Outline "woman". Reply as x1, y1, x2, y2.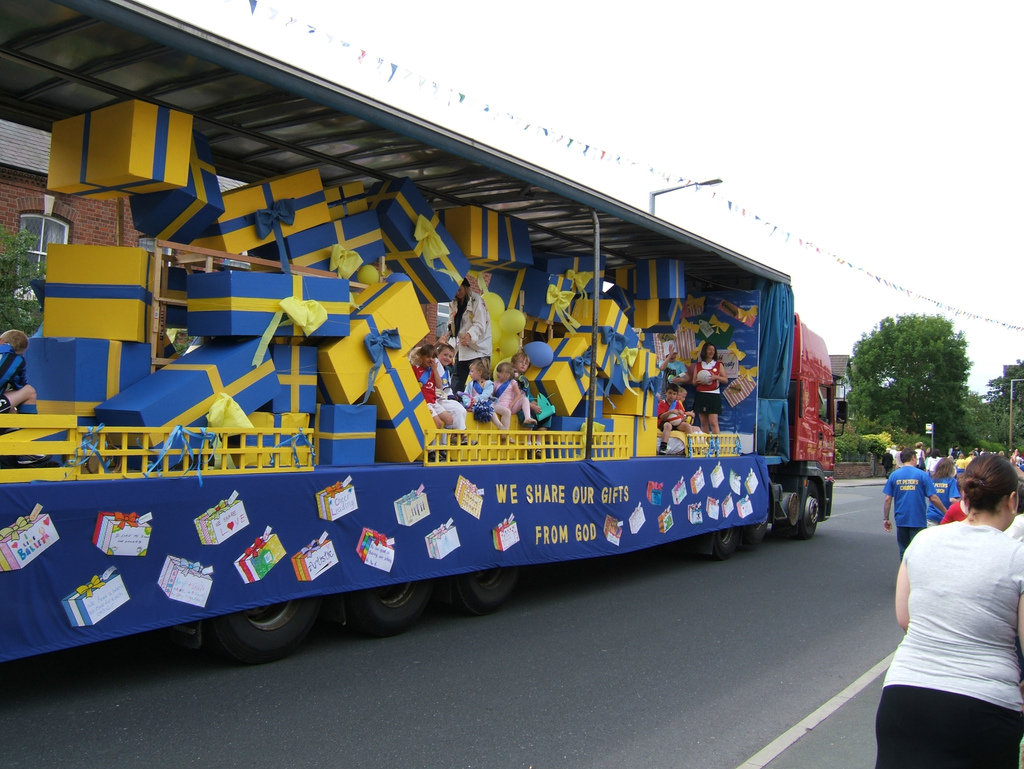
926, 456, 959, 531.
